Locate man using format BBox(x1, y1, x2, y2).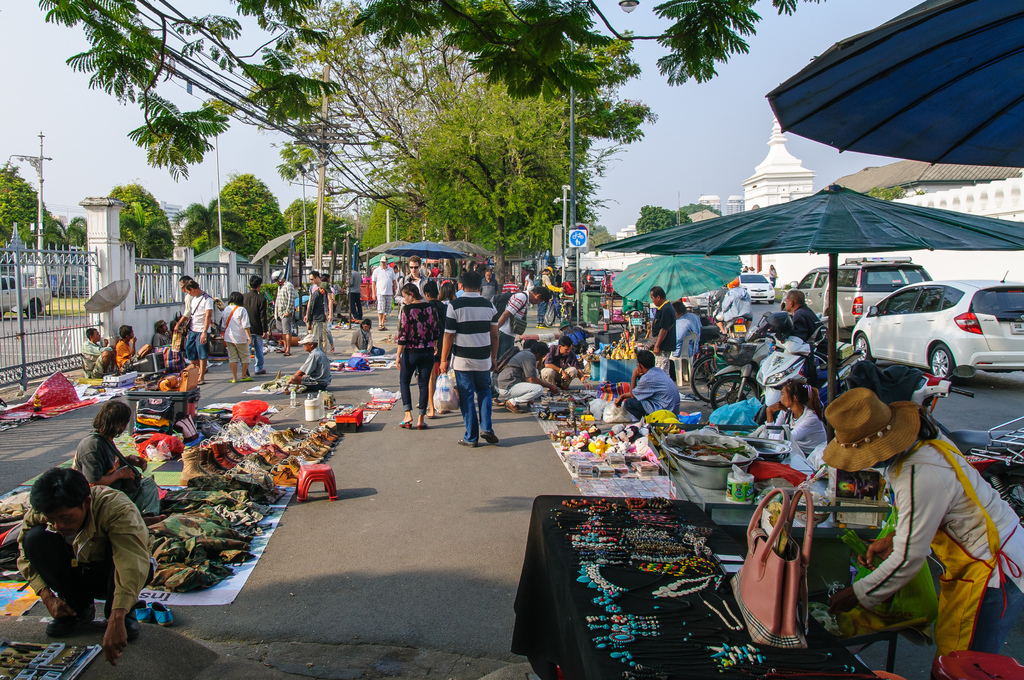
BBox(785, 291, 819, 338).
